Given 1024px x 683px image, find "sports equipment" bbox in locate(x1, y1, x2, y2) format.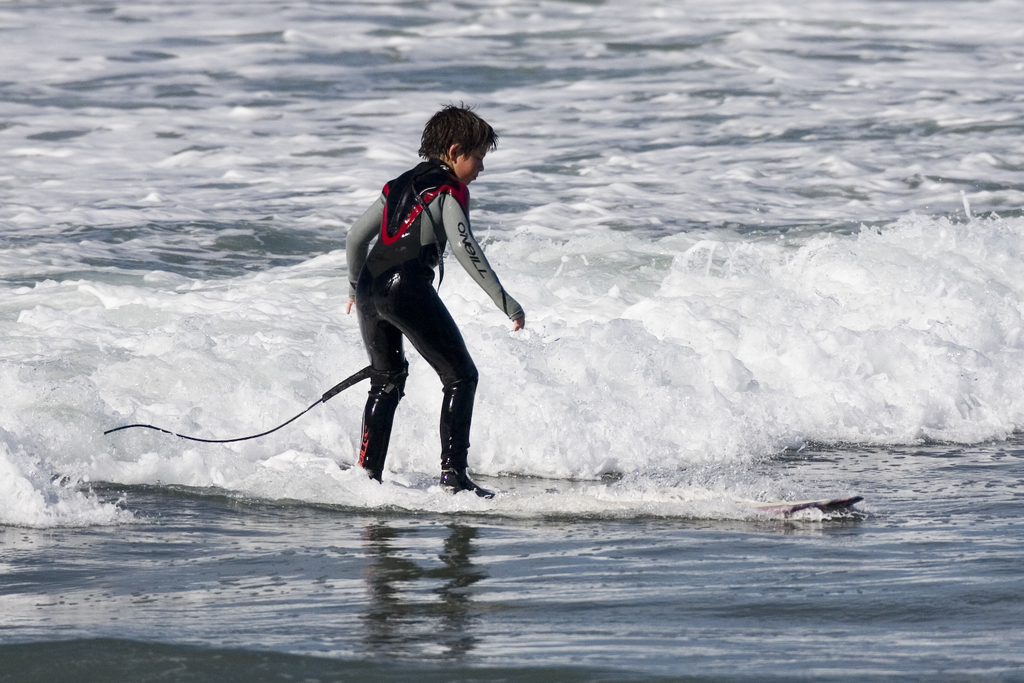
locate(260, 445, 866, 518).
